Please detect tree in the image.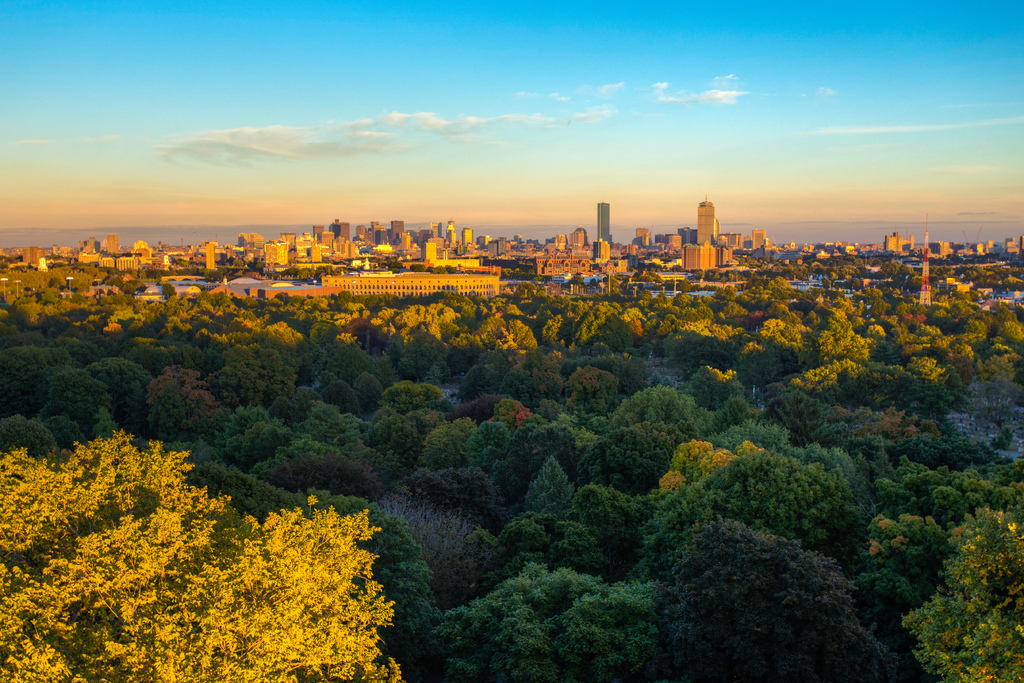
<bbox>92, 357, 149, 417</bbox>.
